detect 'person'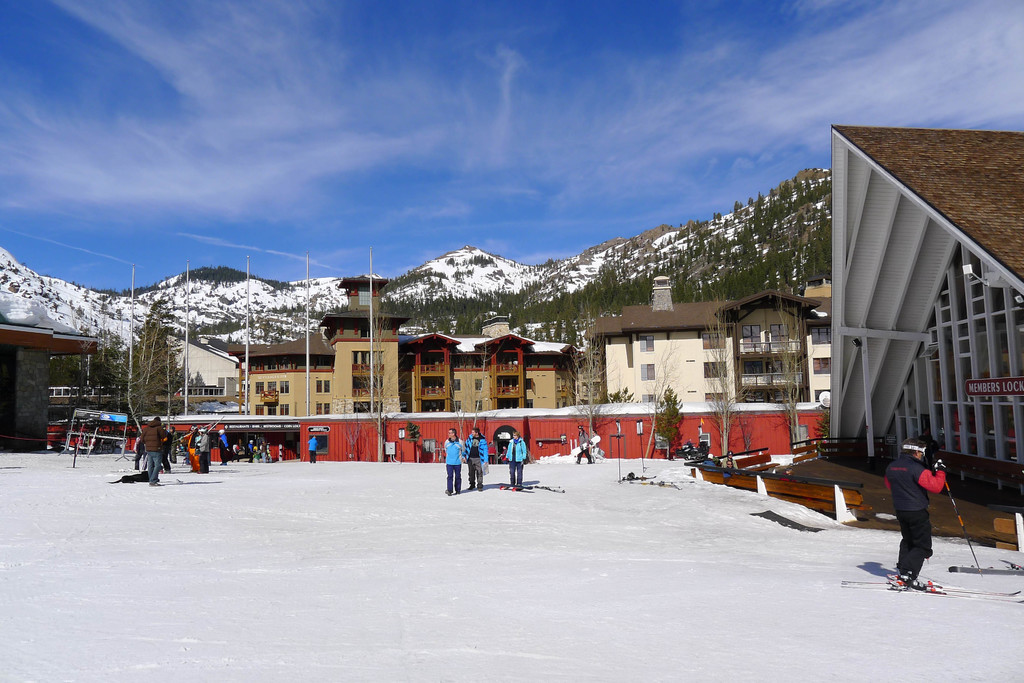
x1=504 y1=431 x2=524 y2=485
